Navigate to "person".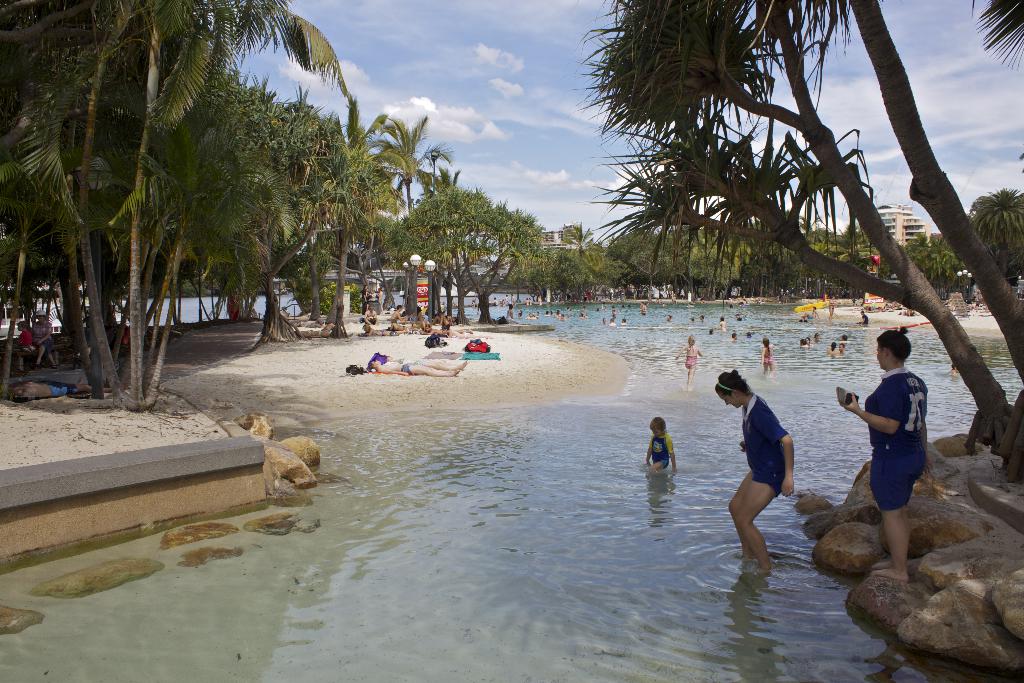
Navigation target: x1=759, y1=338, x2=776, y2=375.
